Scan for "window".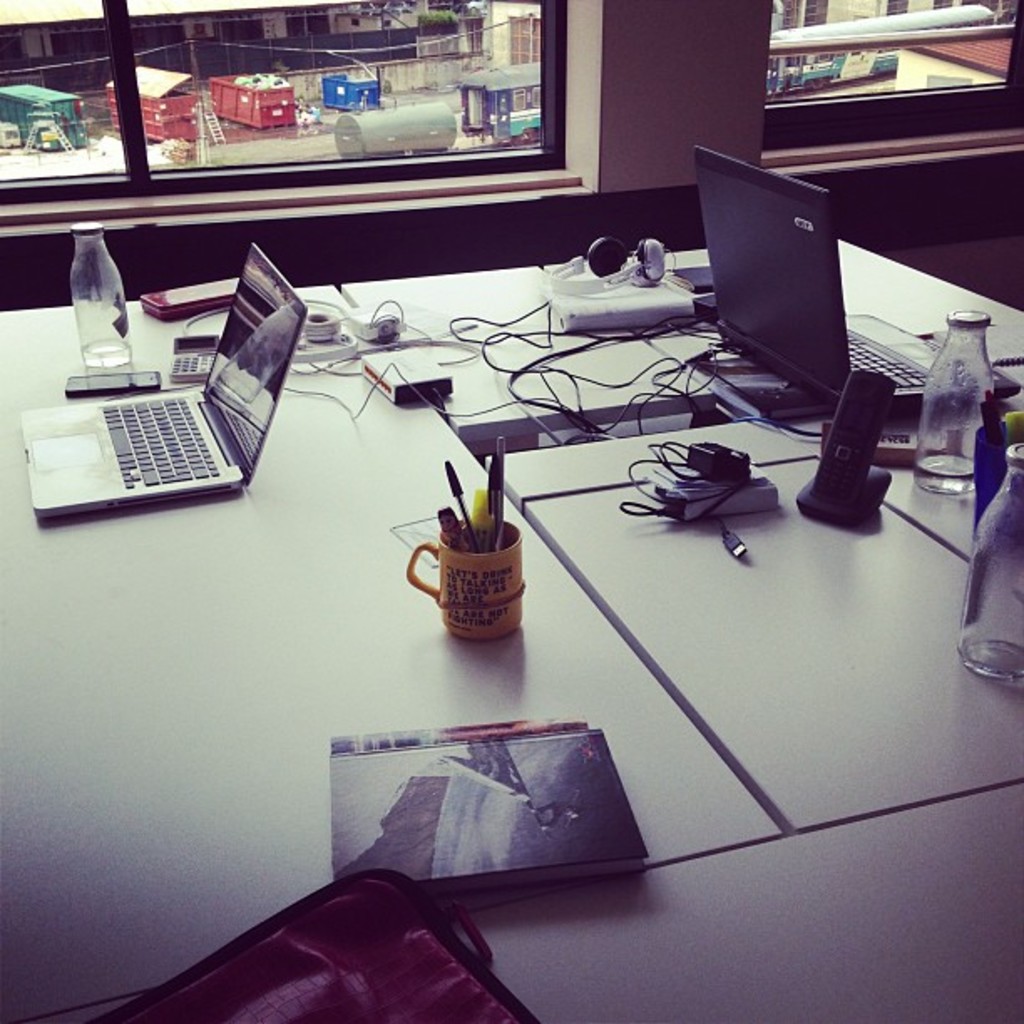
Scan result: [458, 13, 487, 47].
